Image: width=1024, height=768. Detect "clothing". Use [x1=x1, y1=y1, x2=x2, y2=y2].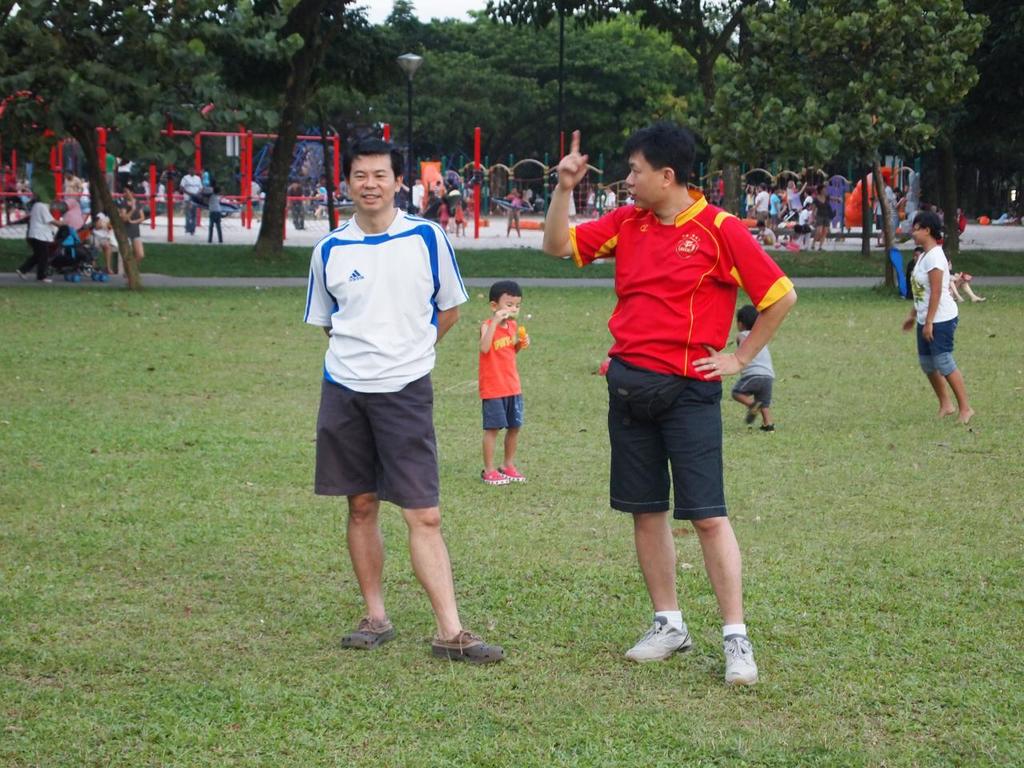
[x1=174, y1=166, x2=201, y2=222].
